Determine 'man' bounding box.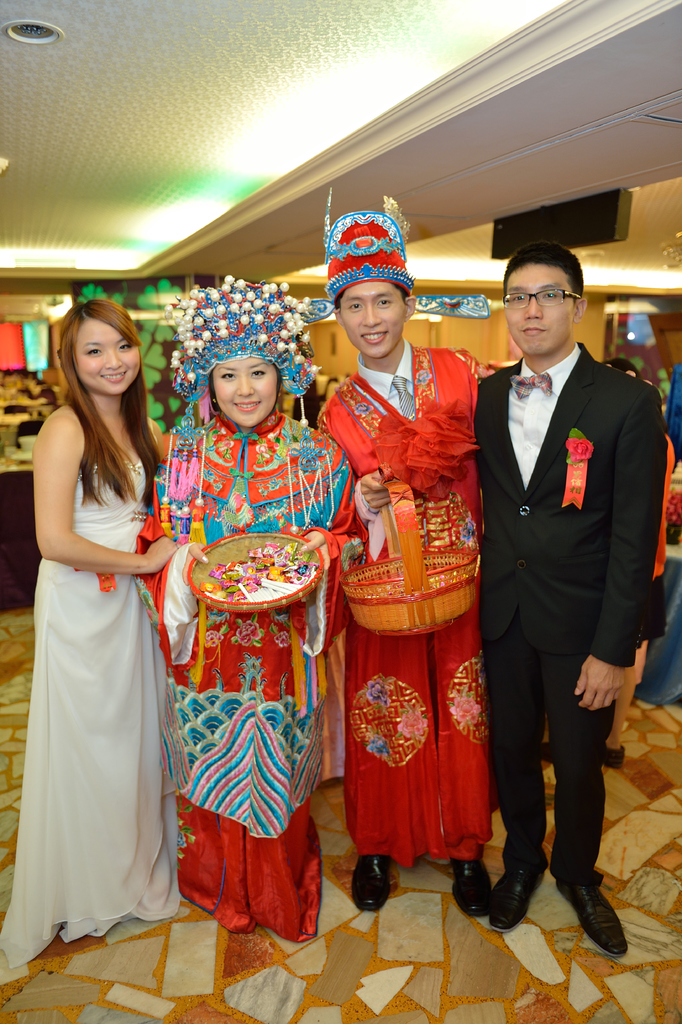
Determined: detection(478, 244, 667, 921).
